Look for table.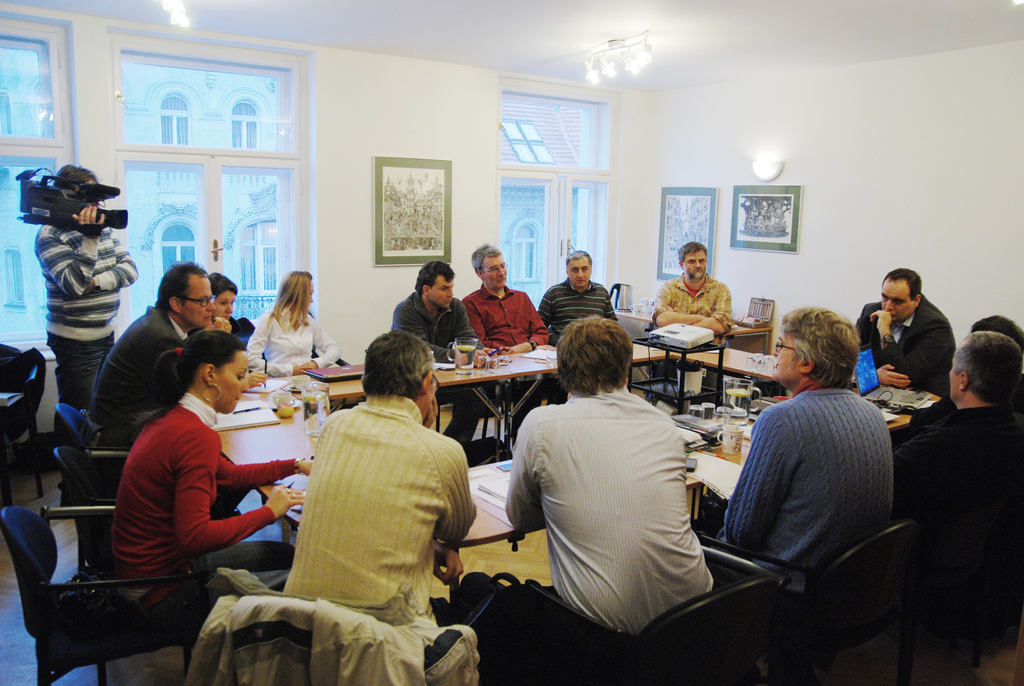
Found: l=614, t=306, r=772, b=352.
